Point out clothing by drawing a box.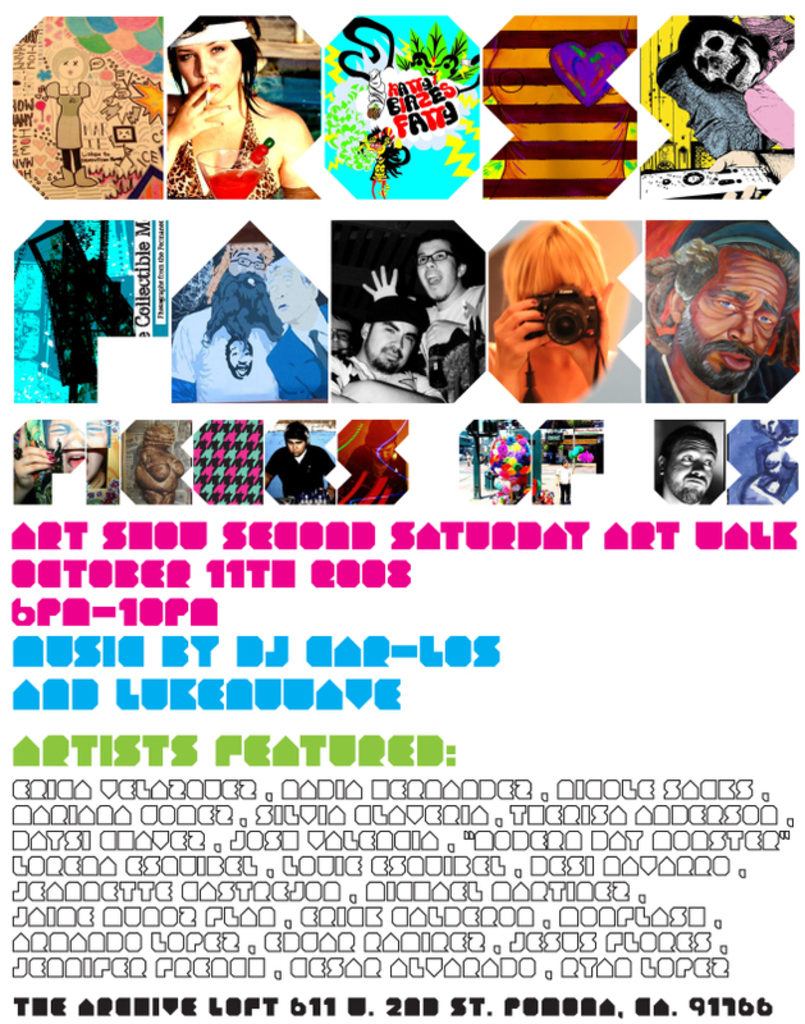
Rect(558, 468, 575, 506).
